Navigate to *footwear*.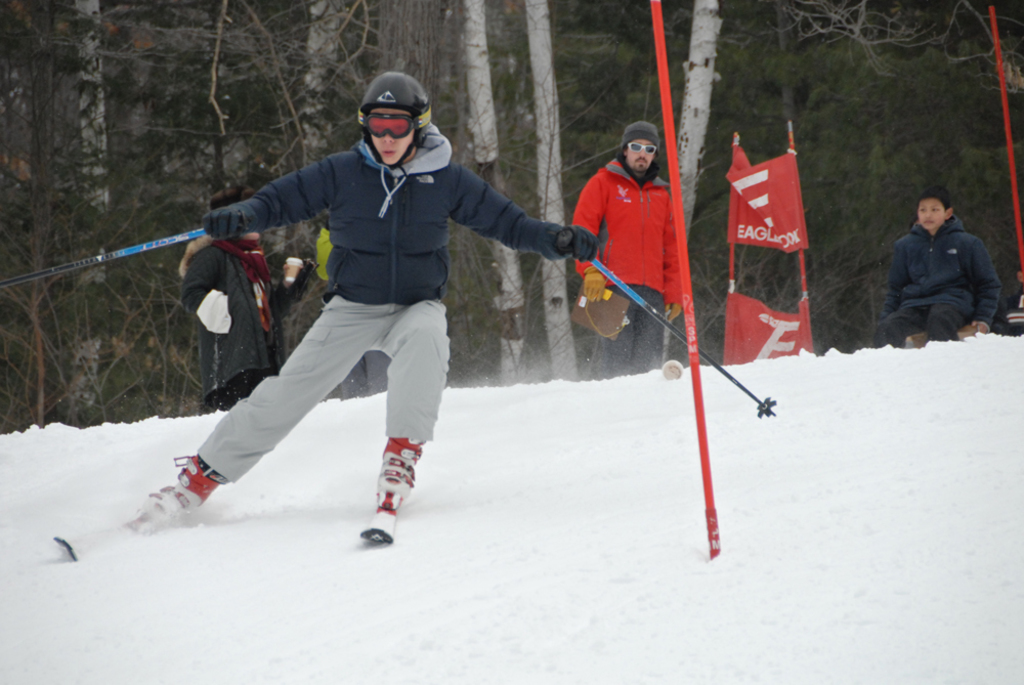
Navigation target: [left=657, top=363, right=679, bottom=377].
